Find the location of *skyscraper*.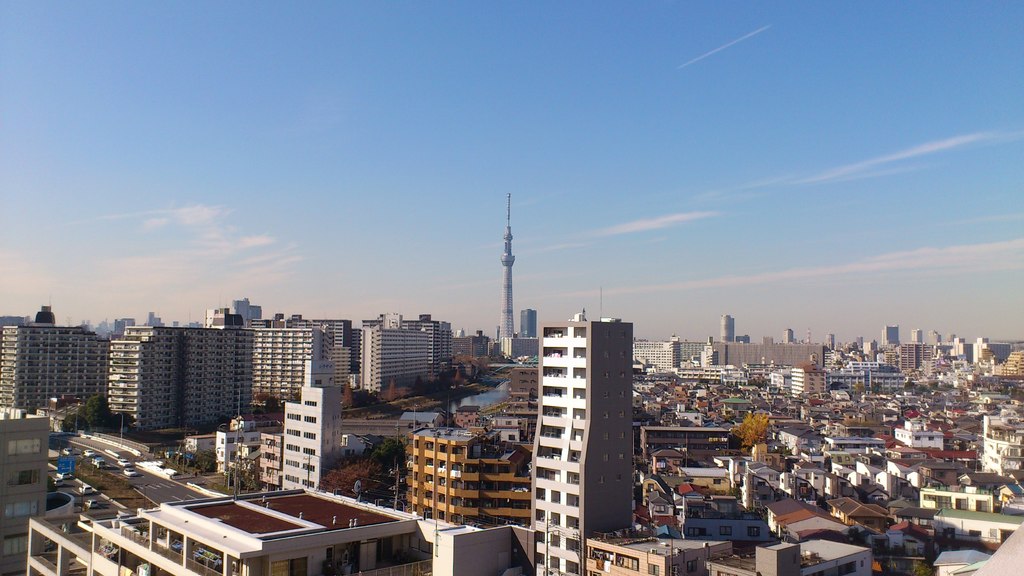
Location: (268, 360, 344, 489).
